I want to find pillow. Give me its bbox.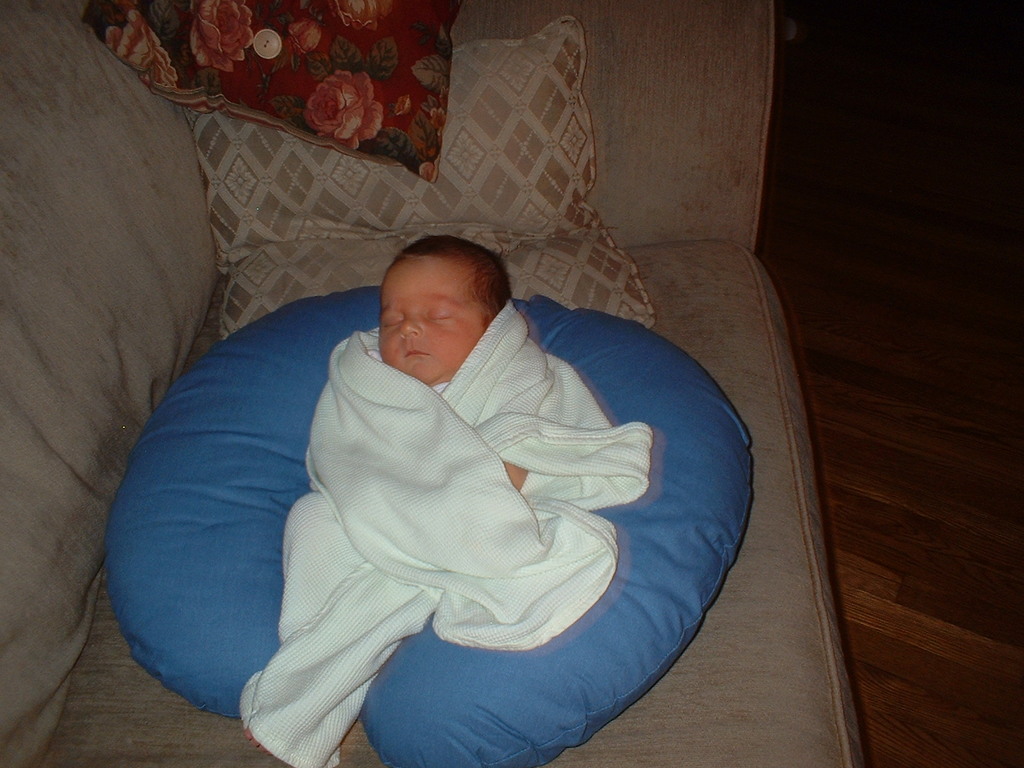
pyautogui.locateOnScreen(228, 220, 657, 336).
